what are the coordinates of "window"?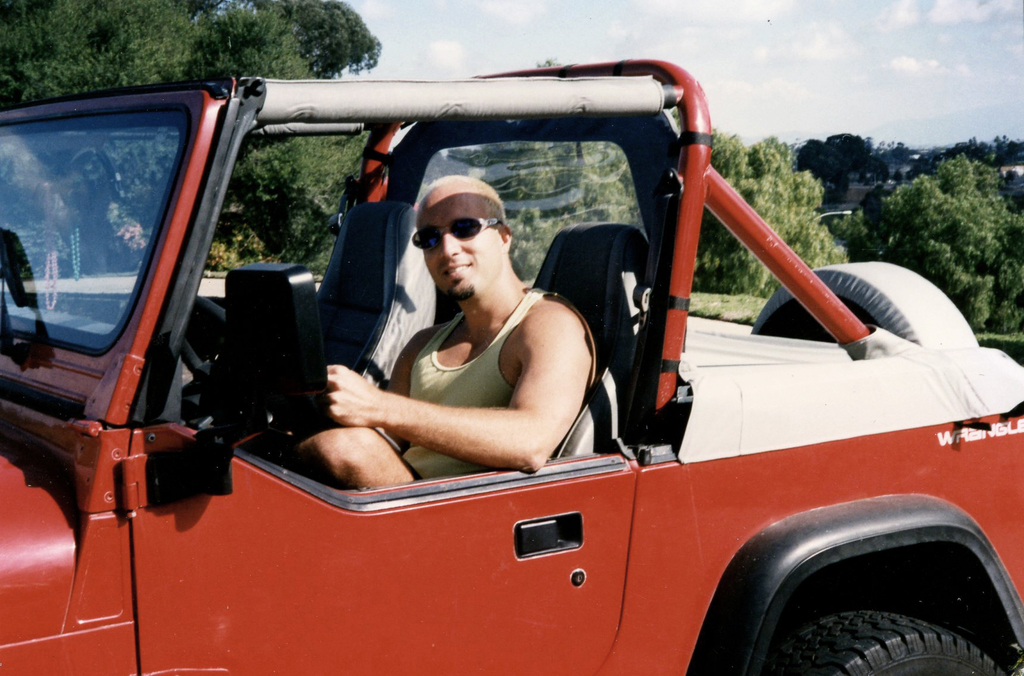
[174, 102, 676, 446].
